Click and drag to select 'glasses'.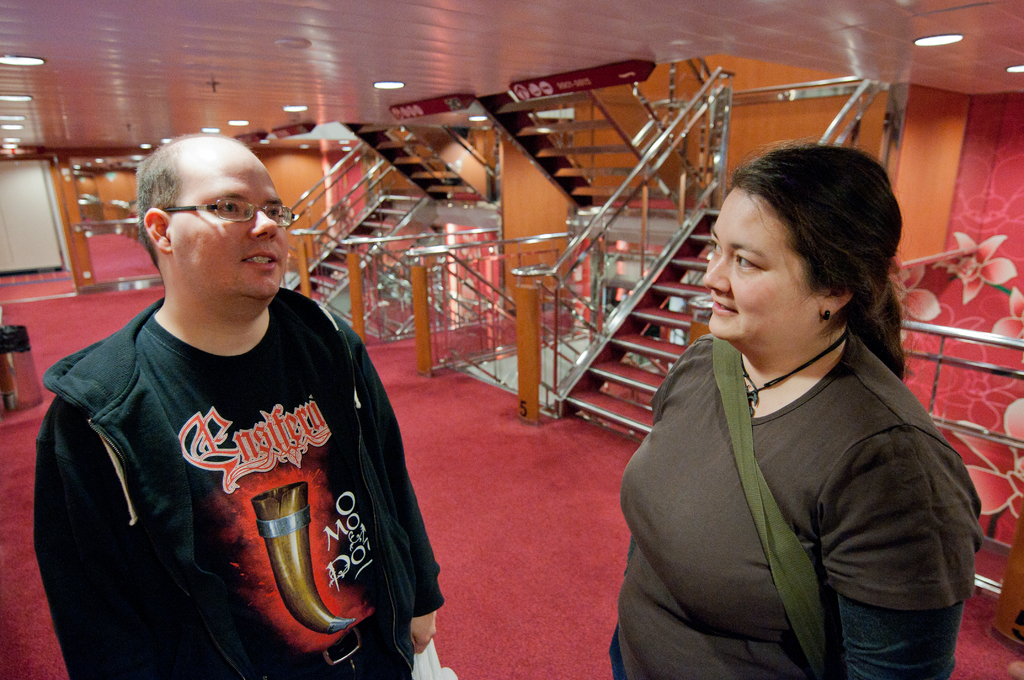
Selection: bbox(163, 186, 277, 243).
